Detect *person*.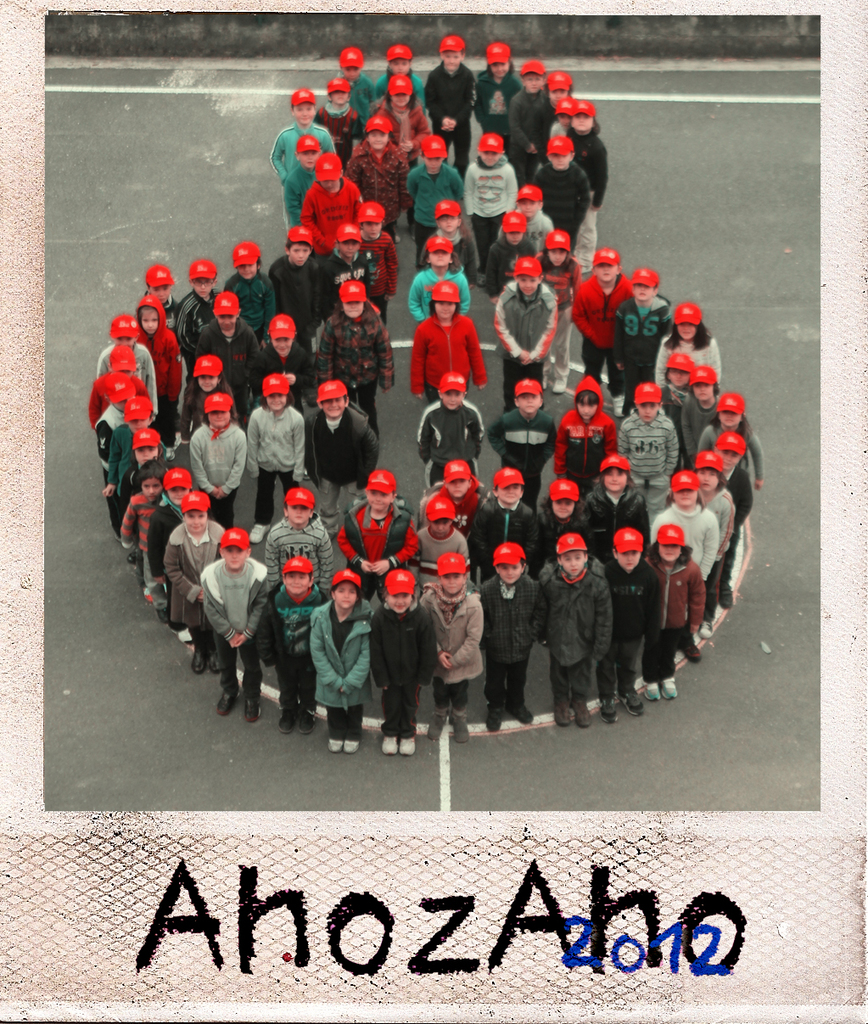
Detected at select_region(369, 72, 438, 176).
